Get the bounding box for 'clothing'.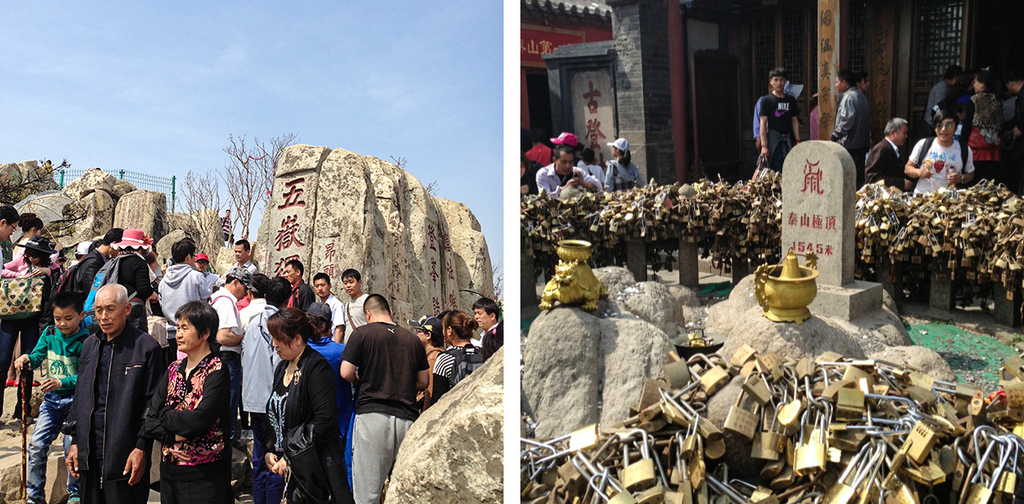
{"x1": 433, "y1": 342, "x2": 473, "y2": 392}.
